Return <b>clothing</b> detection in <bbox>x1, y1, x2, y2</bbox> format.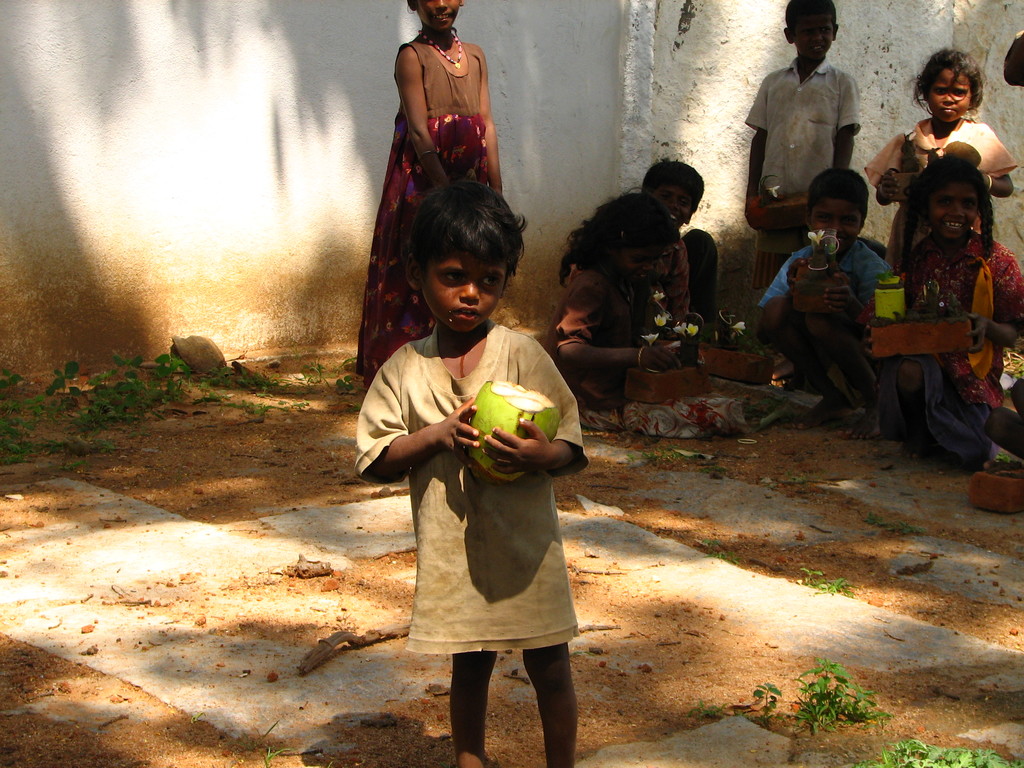
<bbox>899, 228, 1023, 418</bbox>.
